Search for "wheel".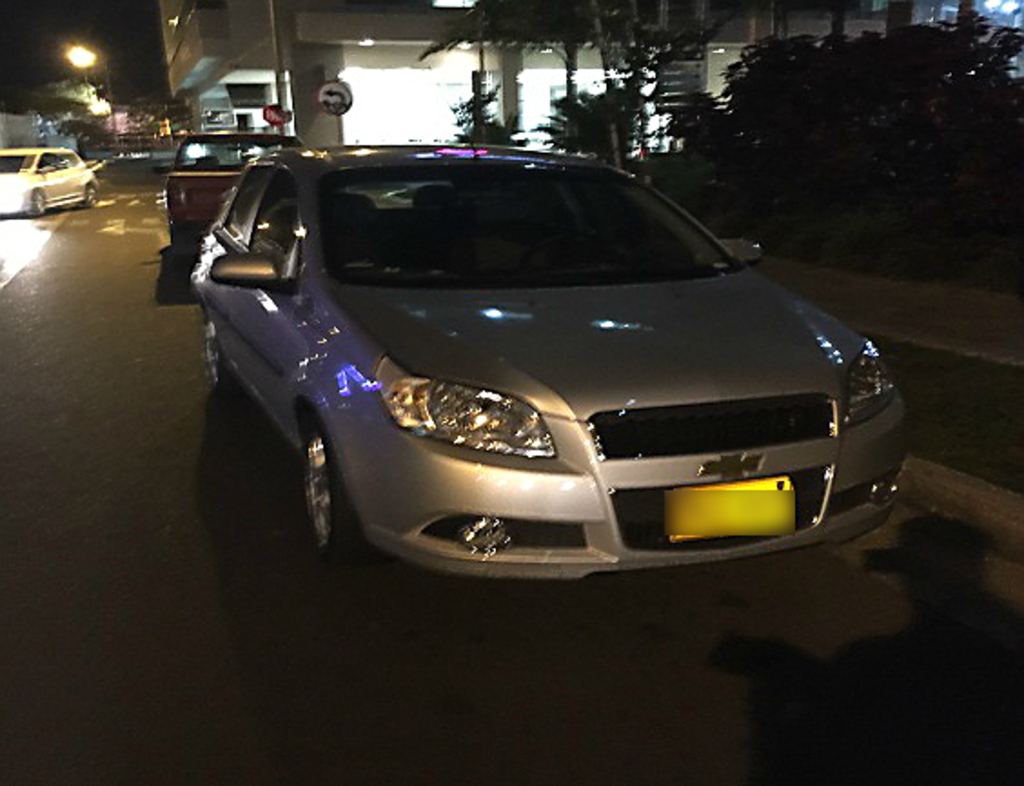
Found at {"left": 80, "top": 176, "right": 98, "bottom": 212}.
